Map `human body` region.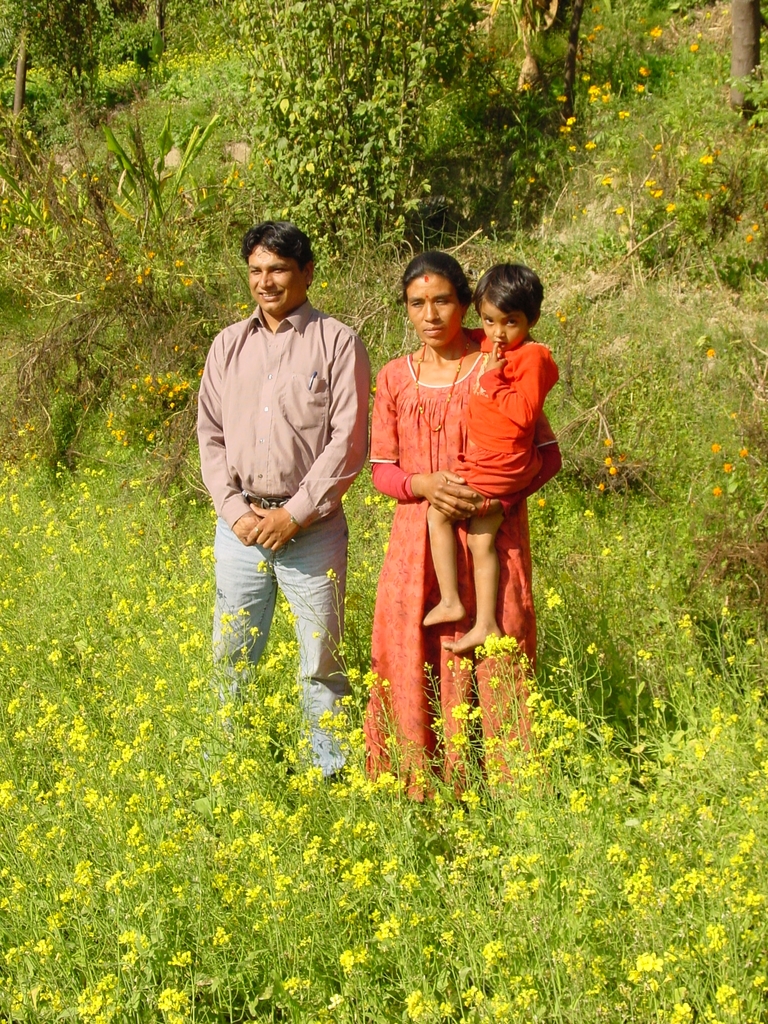
Mapped to Rect(415, 321, 570, 660).
